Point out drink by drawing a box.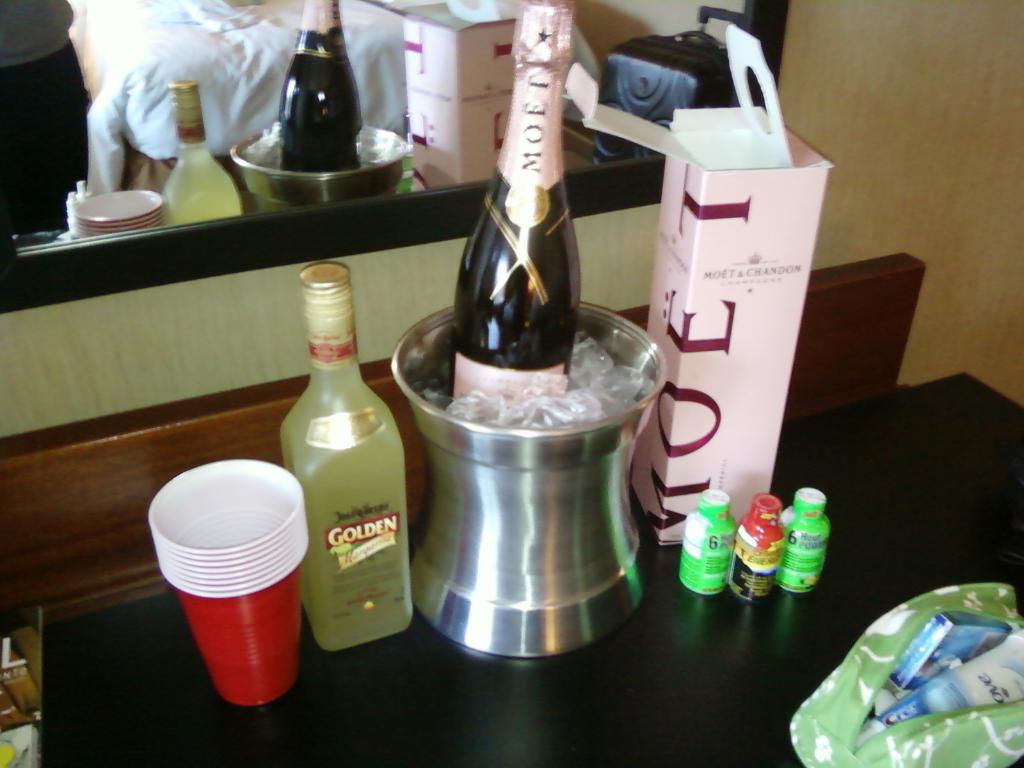
BBox(279, 275, 401, 659).
